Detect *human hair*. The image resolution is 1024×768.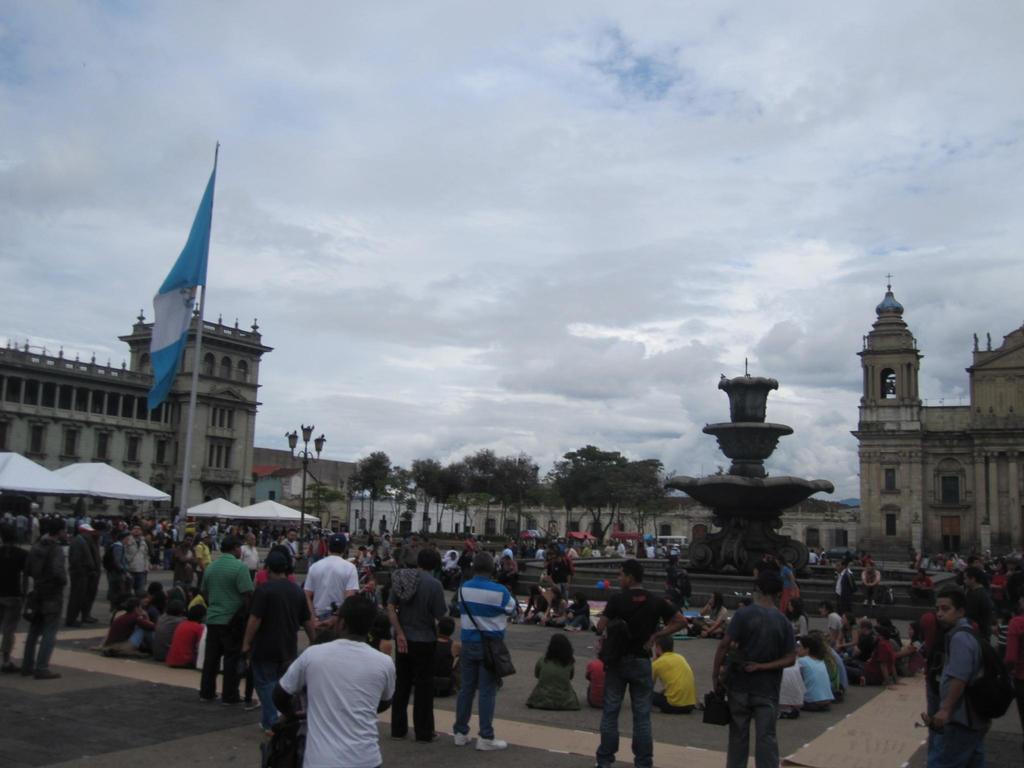
box(544, 631, 573, 666).
